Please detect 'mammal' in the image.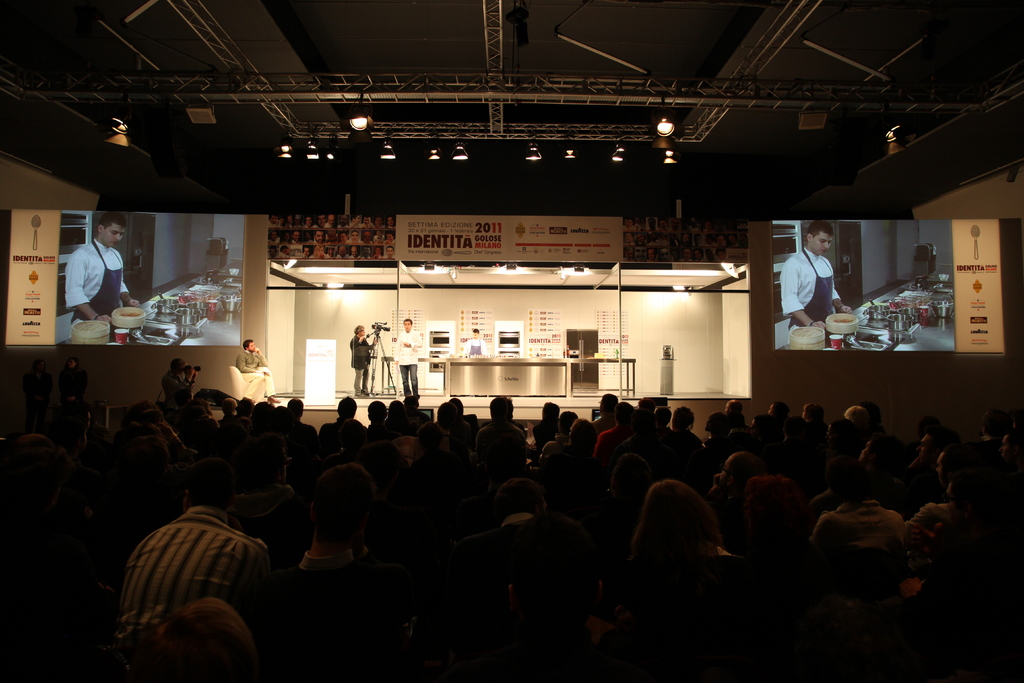
detection(778, 222, 852, 329).
